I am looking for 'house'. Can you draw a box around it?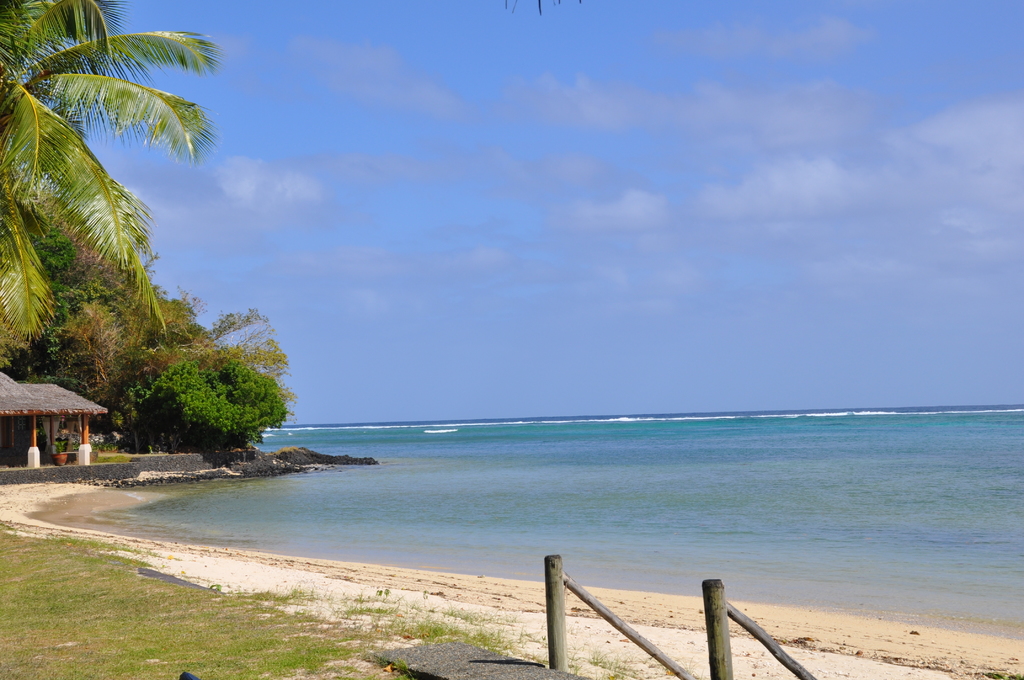
Sure, the bounding box is <bbox>4, 365, 102, 472</bbox>.
